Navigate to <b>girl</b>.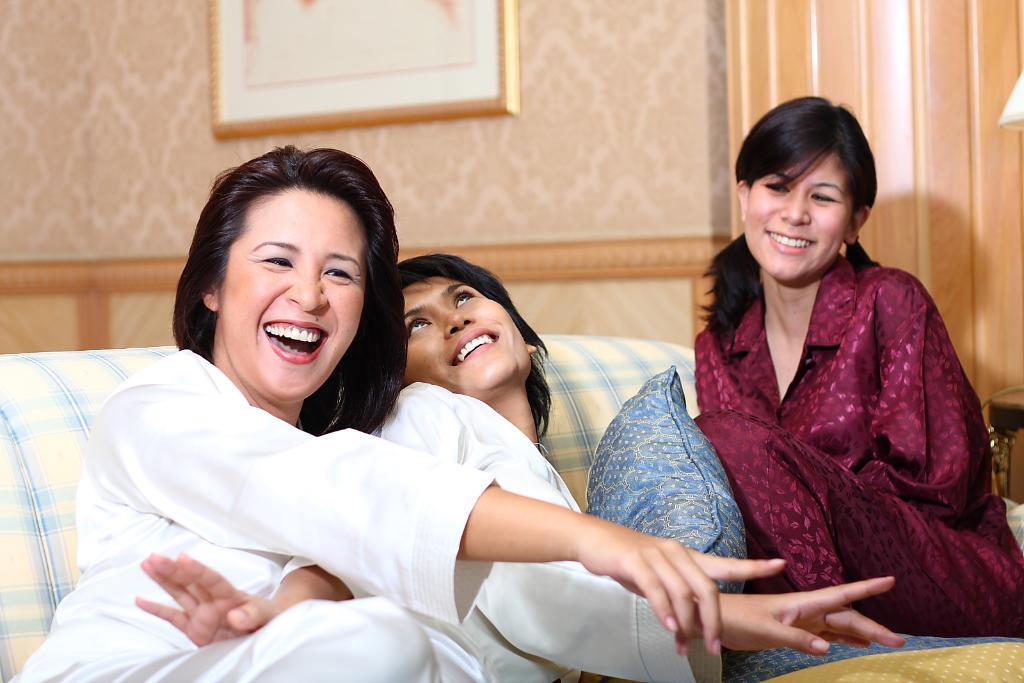
Navigation target: <region>692, 96, 1023, 641</region>.
